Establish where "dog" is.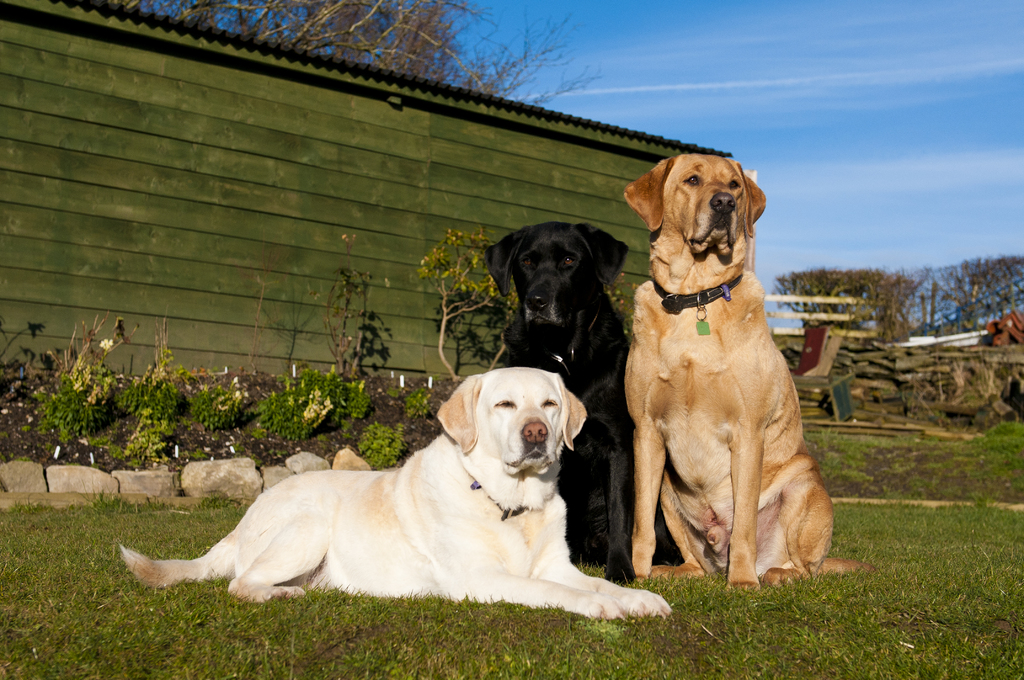
Established at crop(622, 151, 877, 597).
